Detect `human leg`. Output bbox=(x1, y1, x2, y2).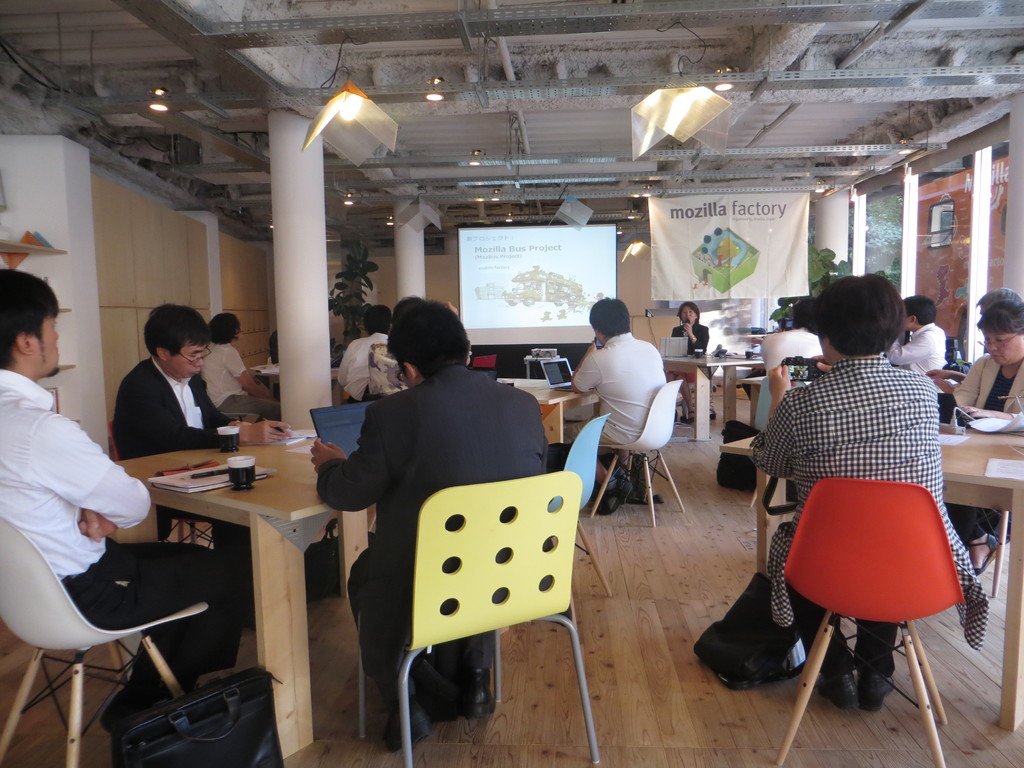
bbox=(794, 593, 851, 703).
